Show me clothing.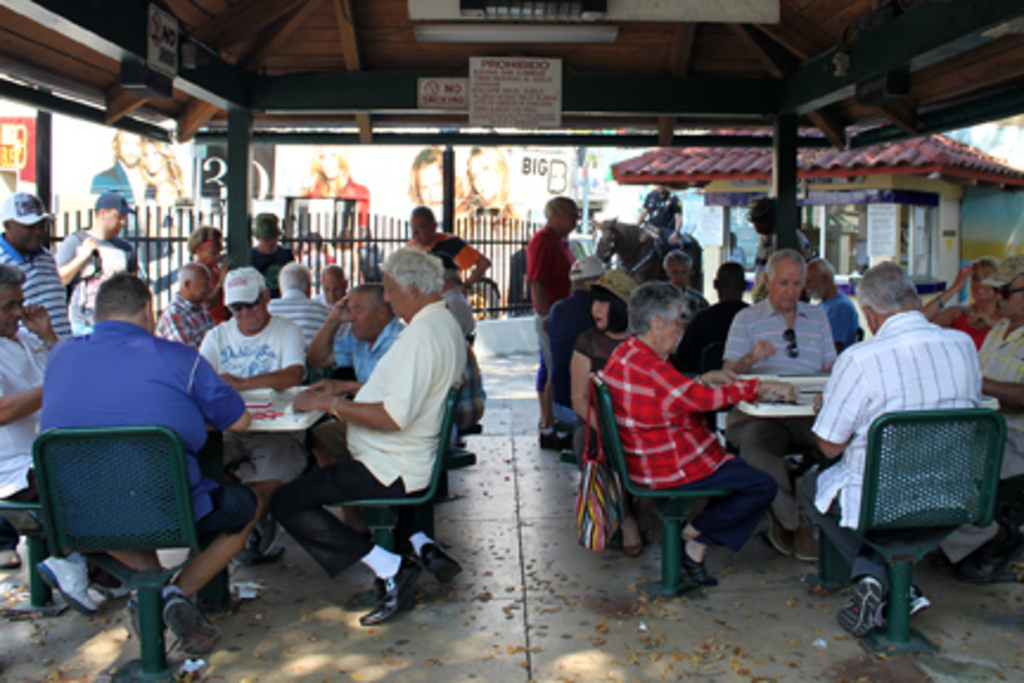
clothing is here: <bbox>0, 327, 62, 493</bbox>.
